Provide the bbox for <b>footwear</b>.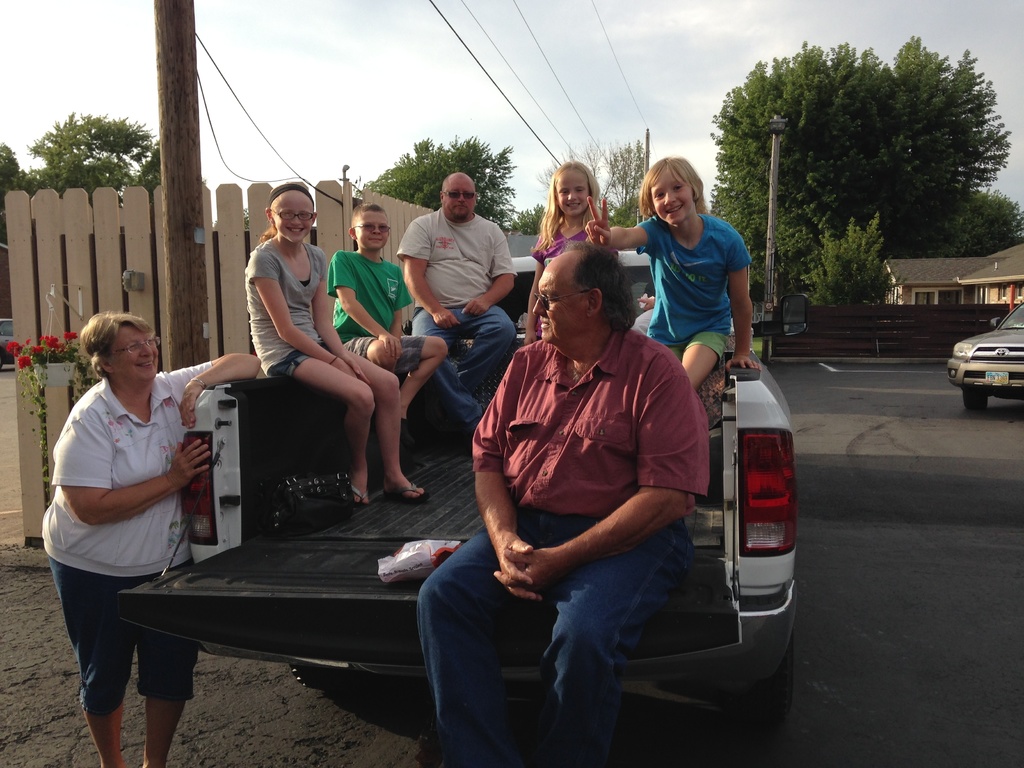
left=352, top=482, right=371, bottom=506.
